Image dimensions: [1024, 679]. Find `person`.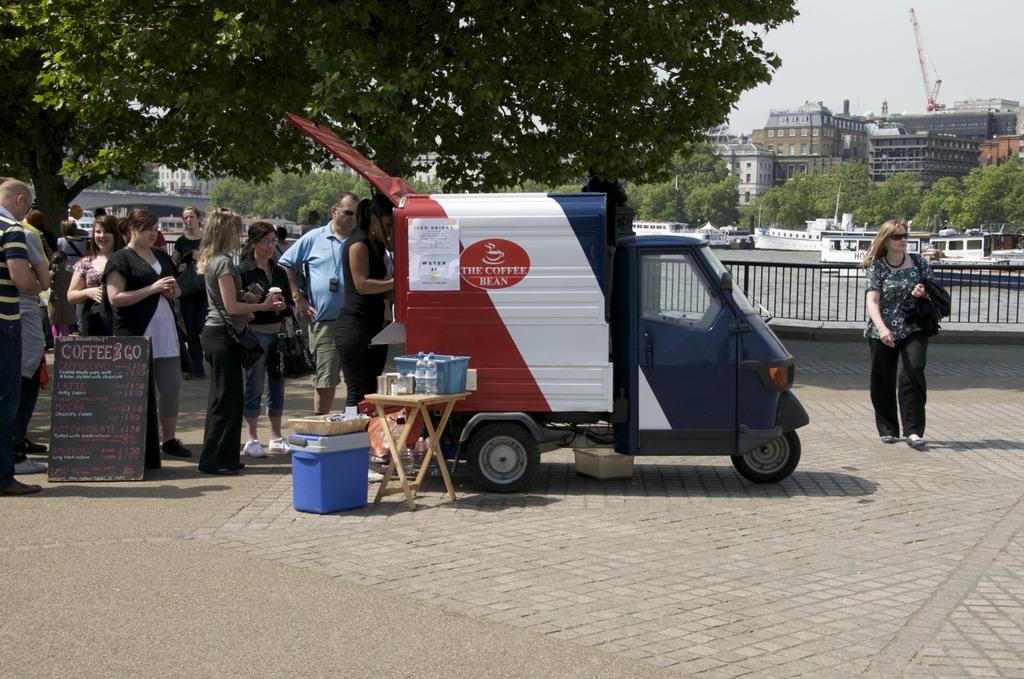
<region>857, 213, 937, 447</region>.
